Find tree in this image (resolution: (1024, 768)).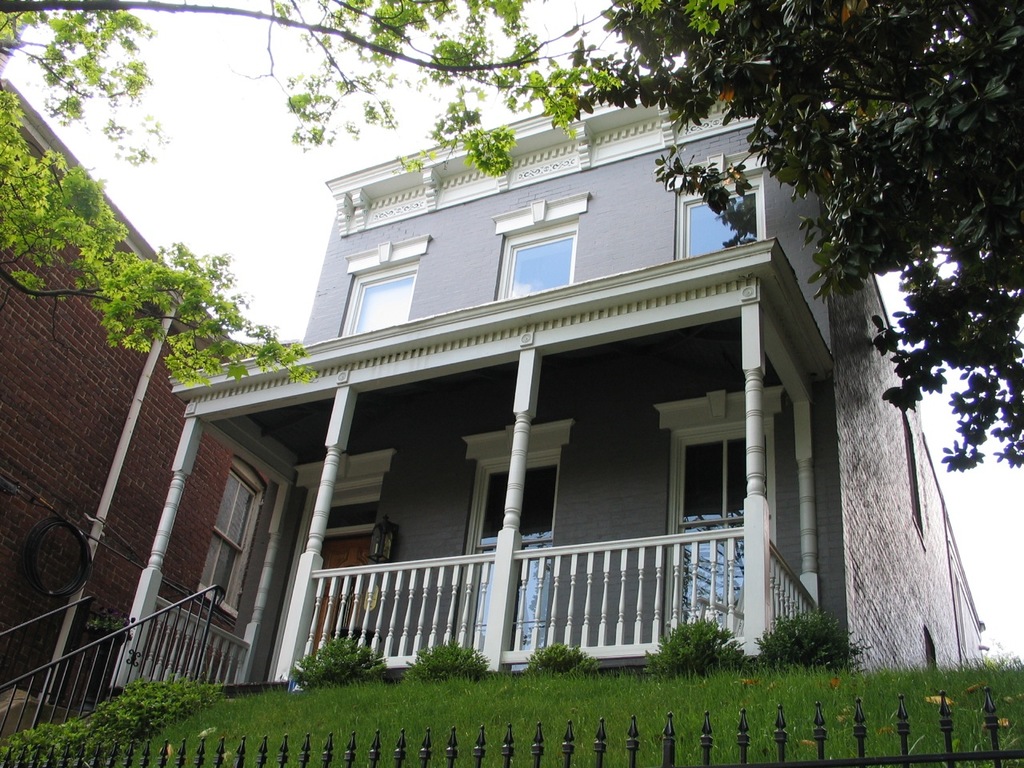
<region>0, 0, 739, 394</region>.
